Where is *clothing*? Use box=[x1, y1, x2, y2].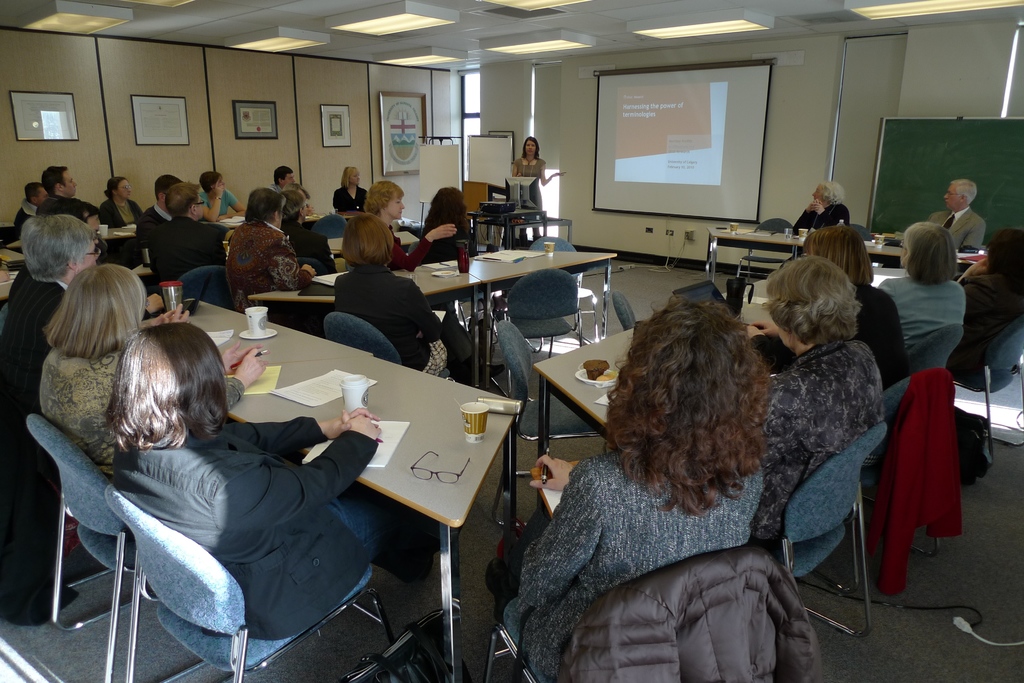
box=[500, 444, 779, 682].
